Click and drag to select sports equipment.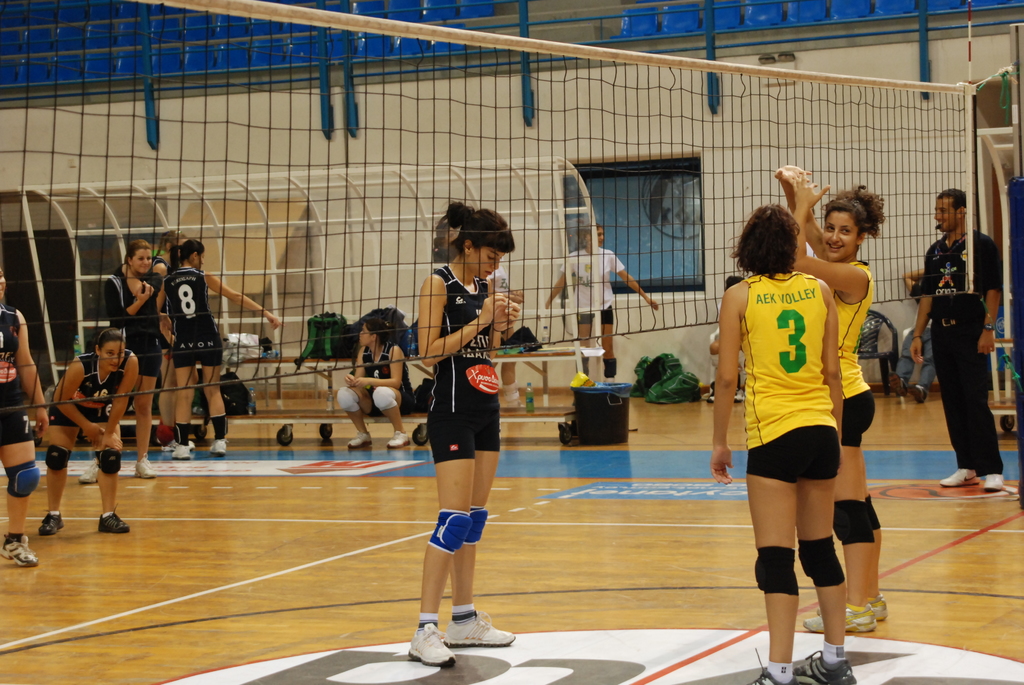
Selection: [x1=387, y1=430, x2=413, y2=450].
